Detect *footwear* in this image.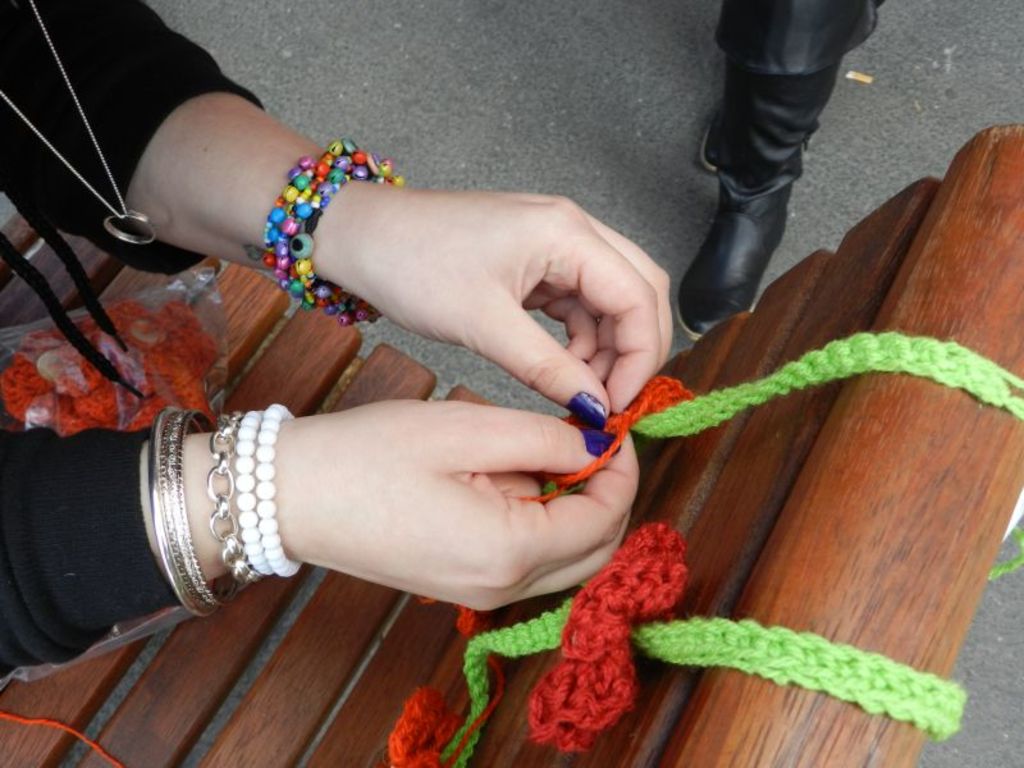
Detection: (x1=677, y1=172, x2=799, y2=351).
